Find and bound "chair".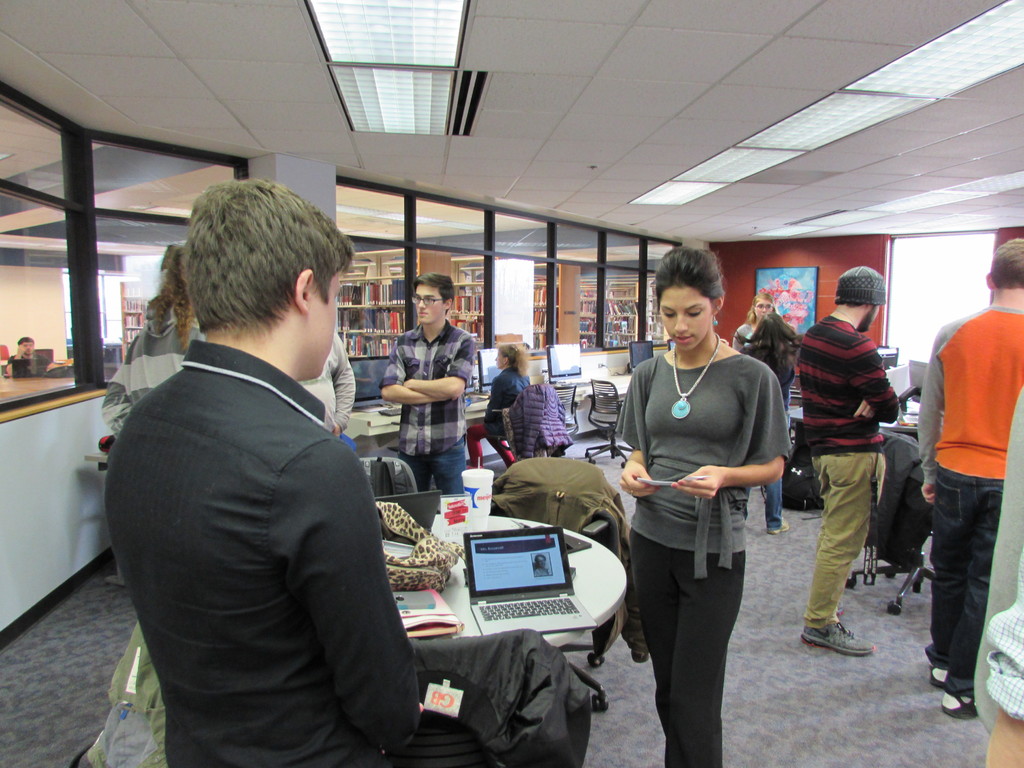
Bound: (left=492, top=387, right=541, bottom=476).
